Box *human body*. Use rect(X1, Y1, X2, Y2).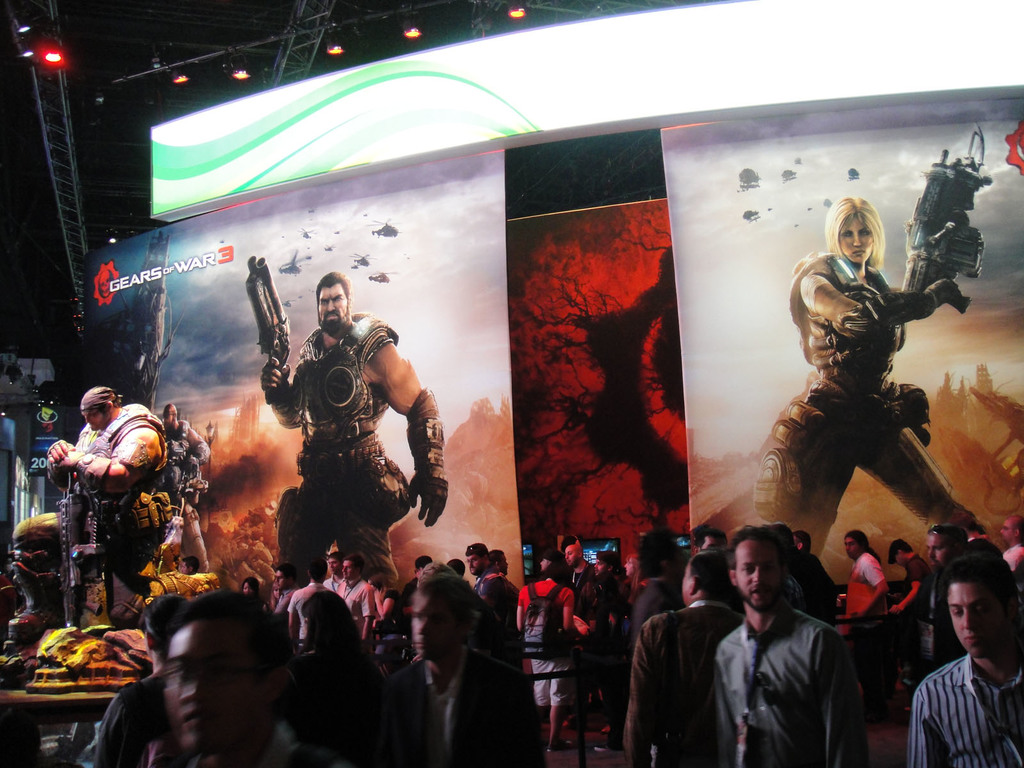
rect(593, 565, 630, 636).
